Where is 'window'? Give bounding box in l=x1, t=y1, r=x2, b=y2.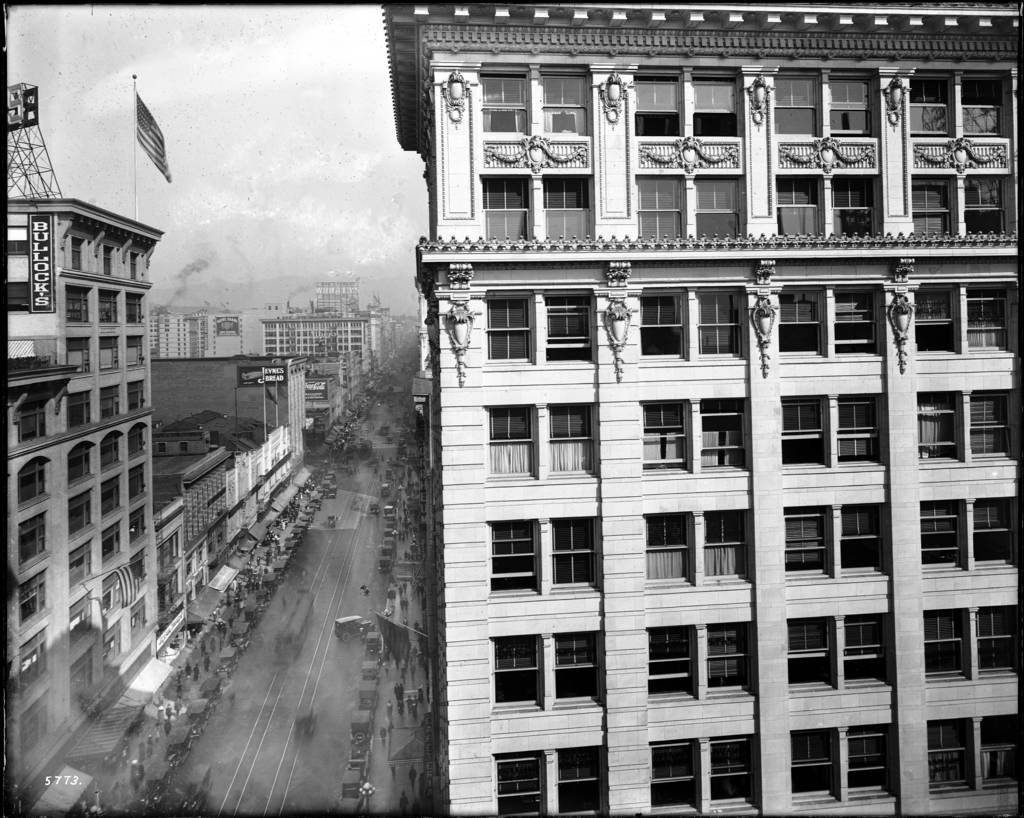
l=779, t=175, r=824, b=236.
